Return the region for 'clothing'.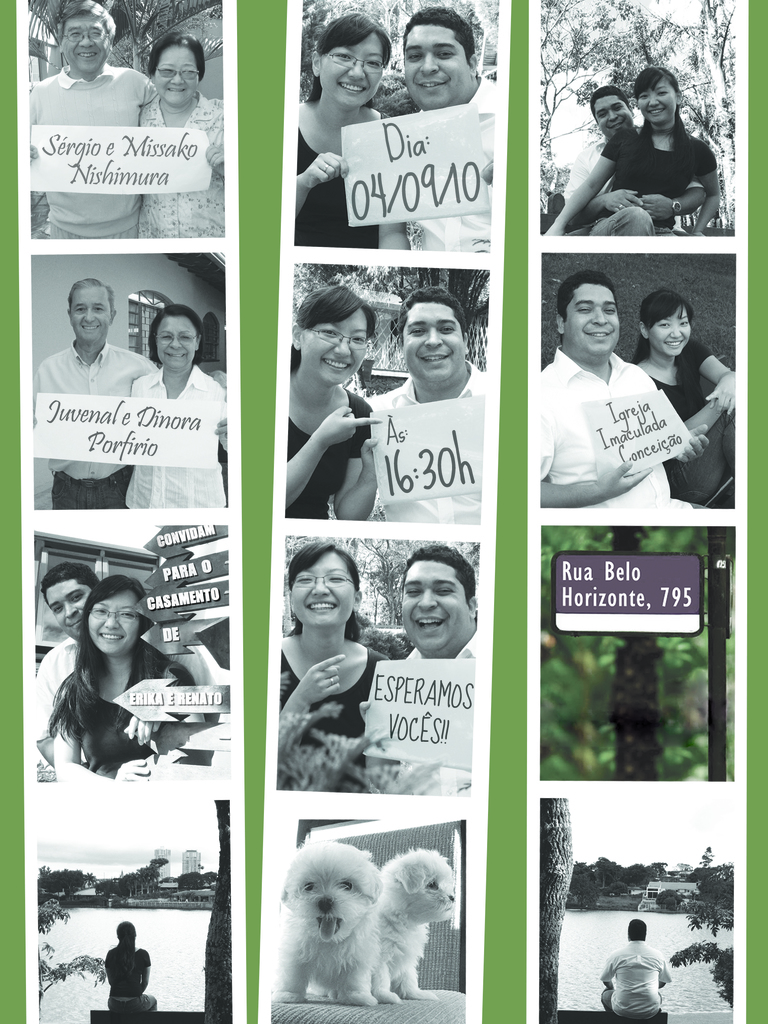
x1=536 y1=351 x2=679 y2=510.
